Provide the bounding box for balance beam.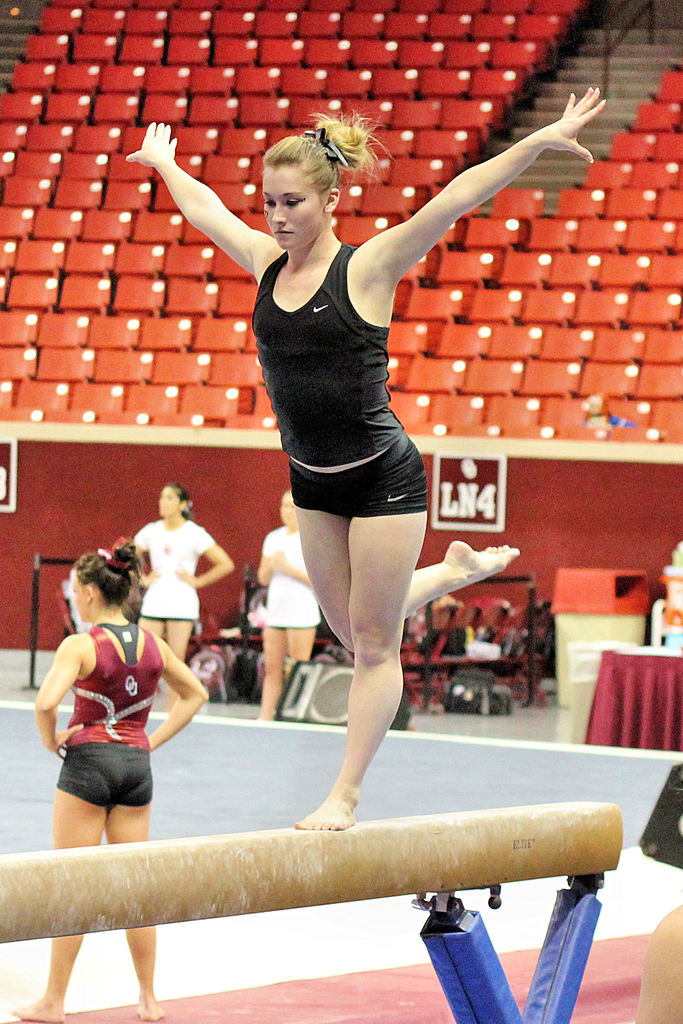
detection(0, 801, 620, 946).
